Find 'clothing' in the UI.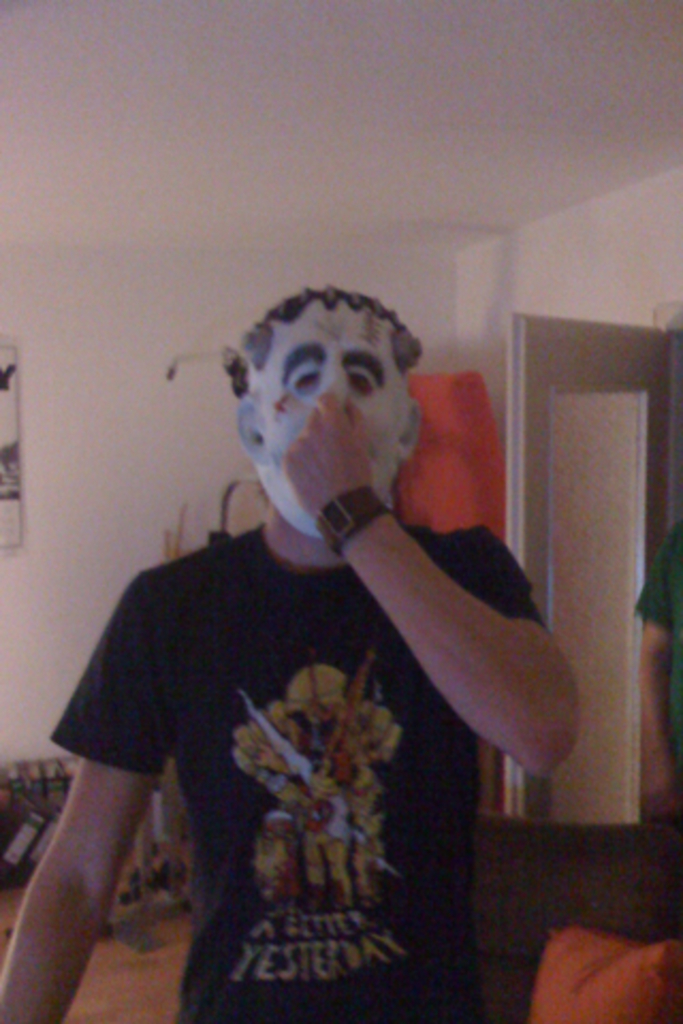
UI element at <region>630, 527, 681, 843</region>.
